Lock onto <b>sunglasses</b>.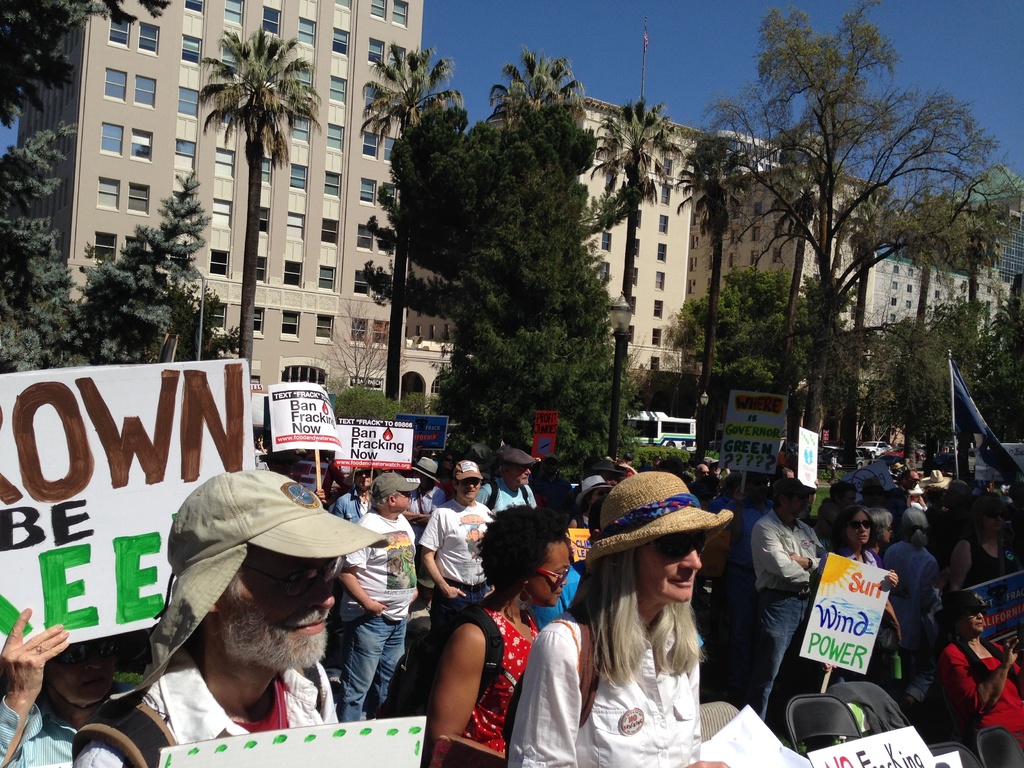
Locked: [x1=534, y1=565, x2=569, y2=584].
